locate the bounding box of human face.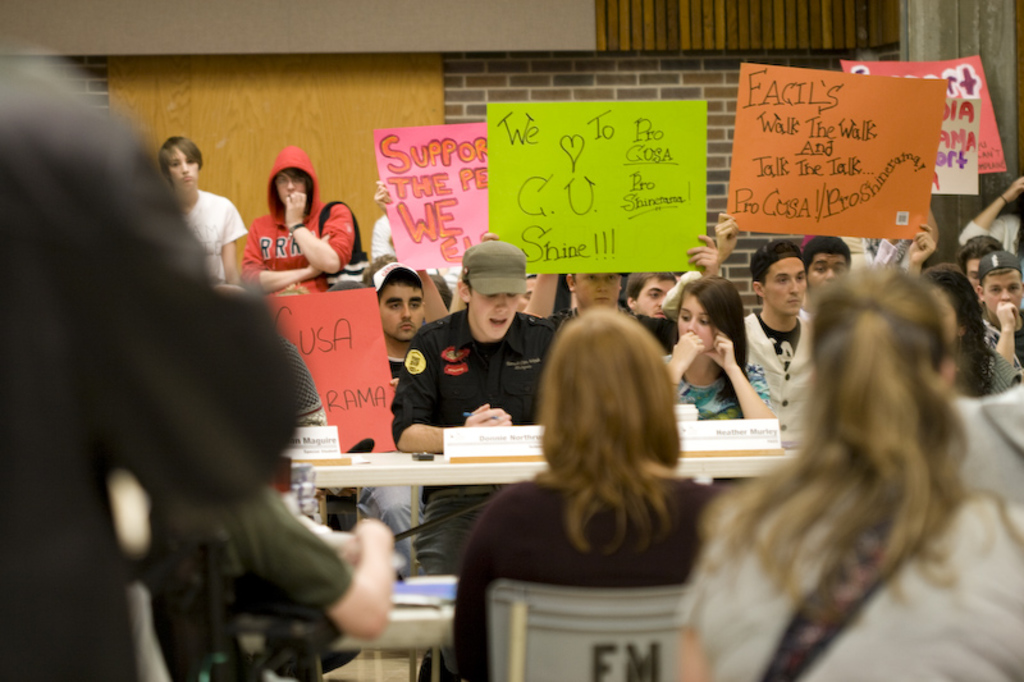
Bounding box: [left=275, top=174, right=307, bottom=205].
